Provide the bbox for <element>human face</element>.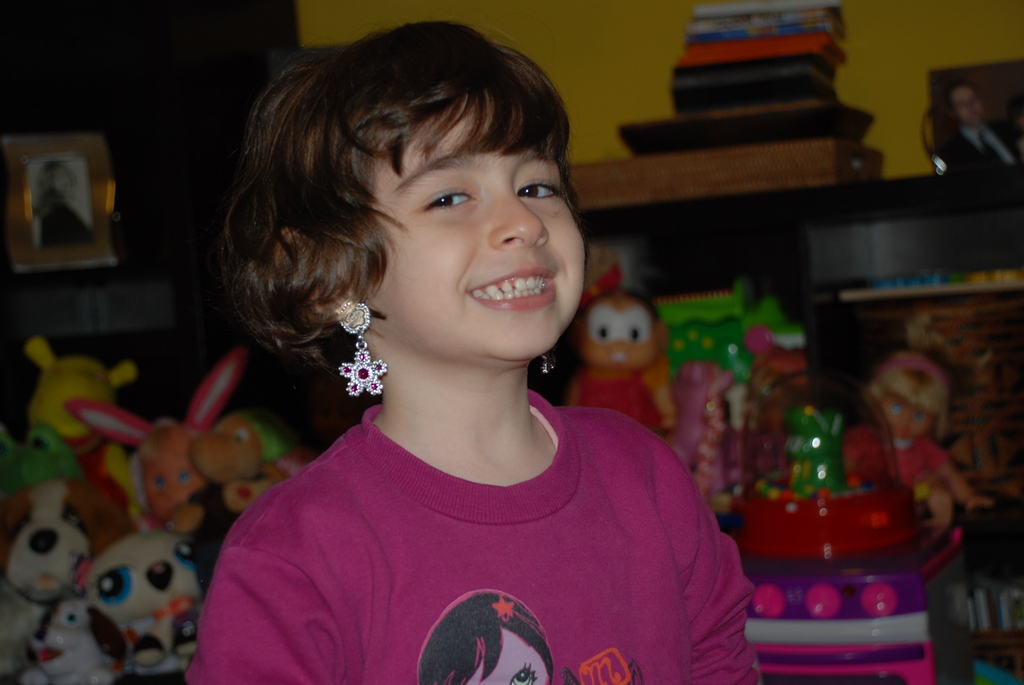
{"left": 588, "top": 298, "right": 663, "bottom": 373}.
